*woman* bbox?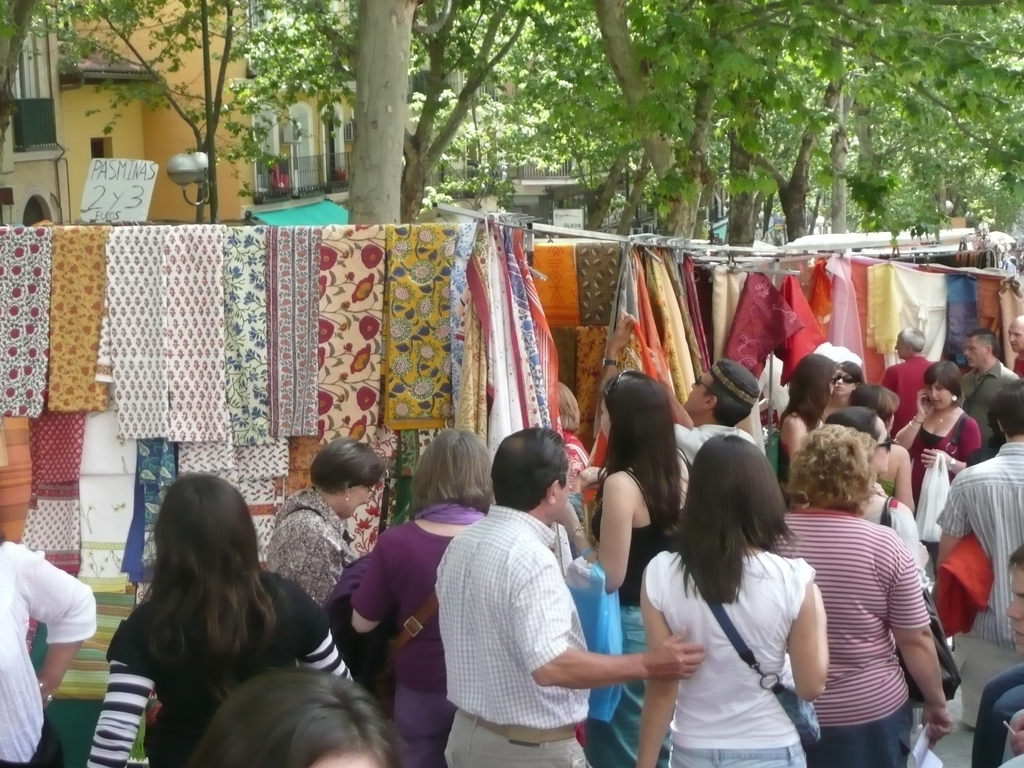
box(819, 402, 932, 766)
